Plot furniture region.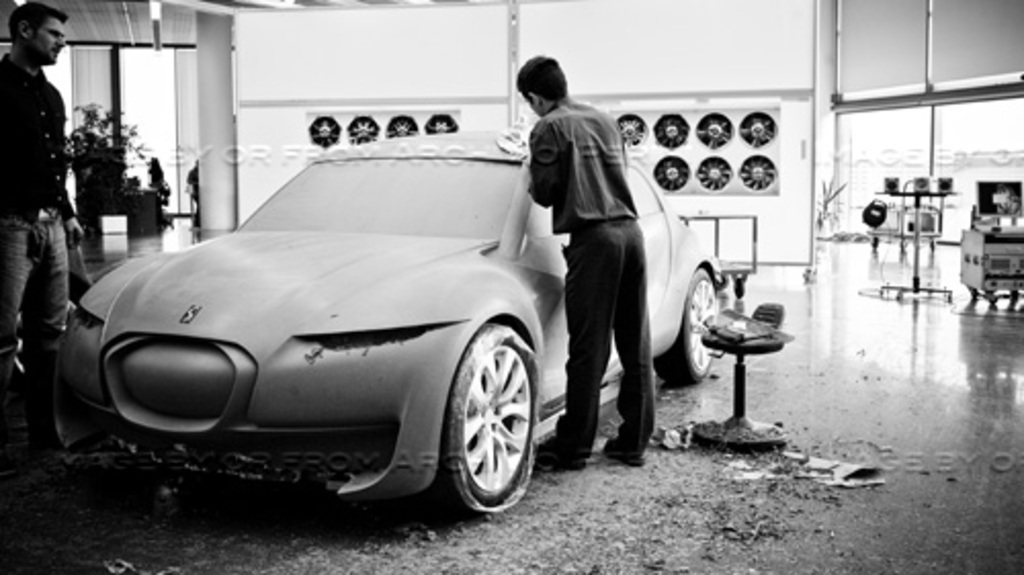
Plotted at bbox=(690, 329, 788, 456).
